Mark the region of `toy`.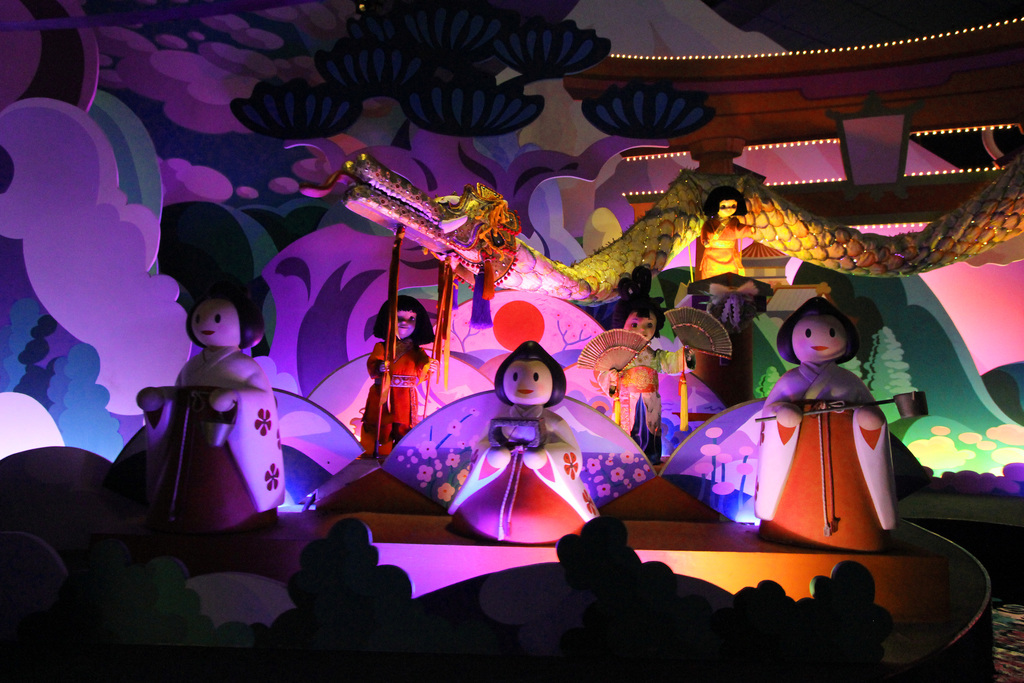
Region: region(597, 265, 695, 466).
